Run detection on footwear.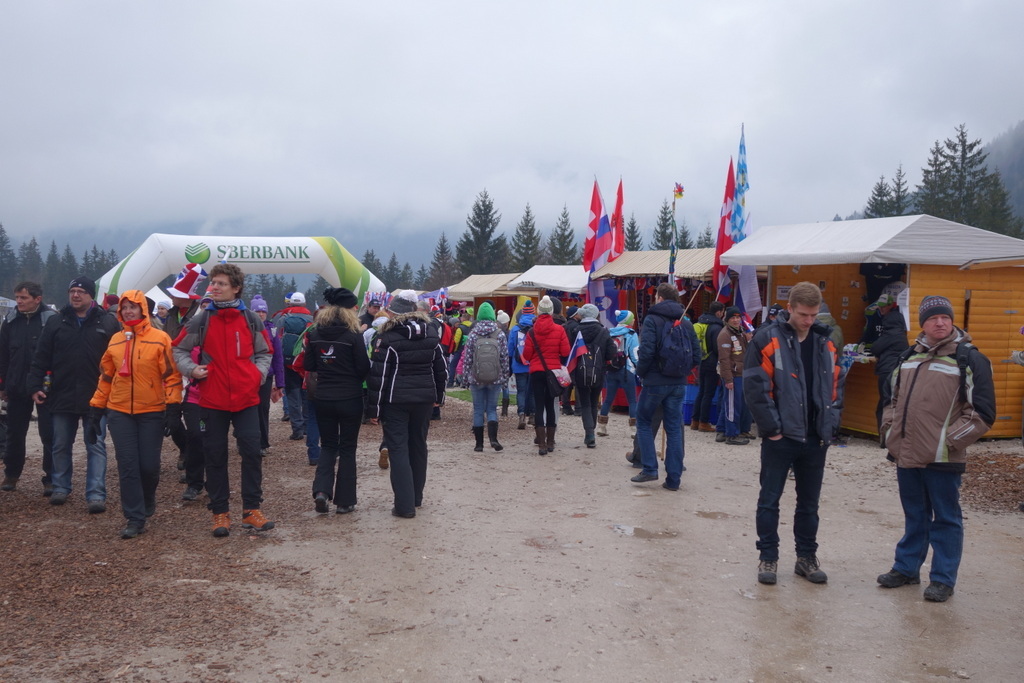
Result: detection(696, 423, 712, 430).
